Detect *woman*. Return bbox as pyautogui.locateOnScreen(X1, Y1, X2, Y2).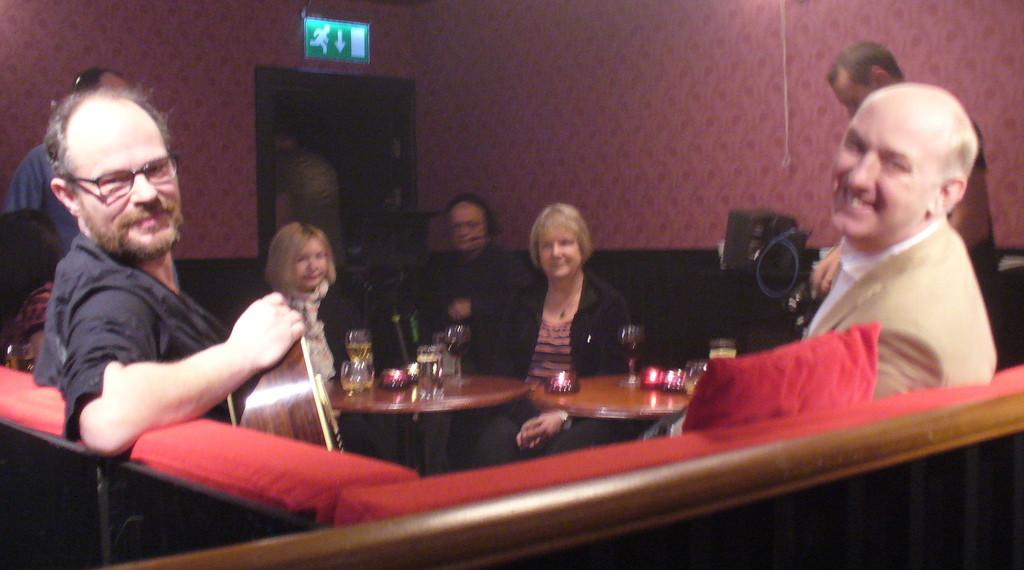
pyautogui.locateOnScreen(470, 197, 626, 463).
